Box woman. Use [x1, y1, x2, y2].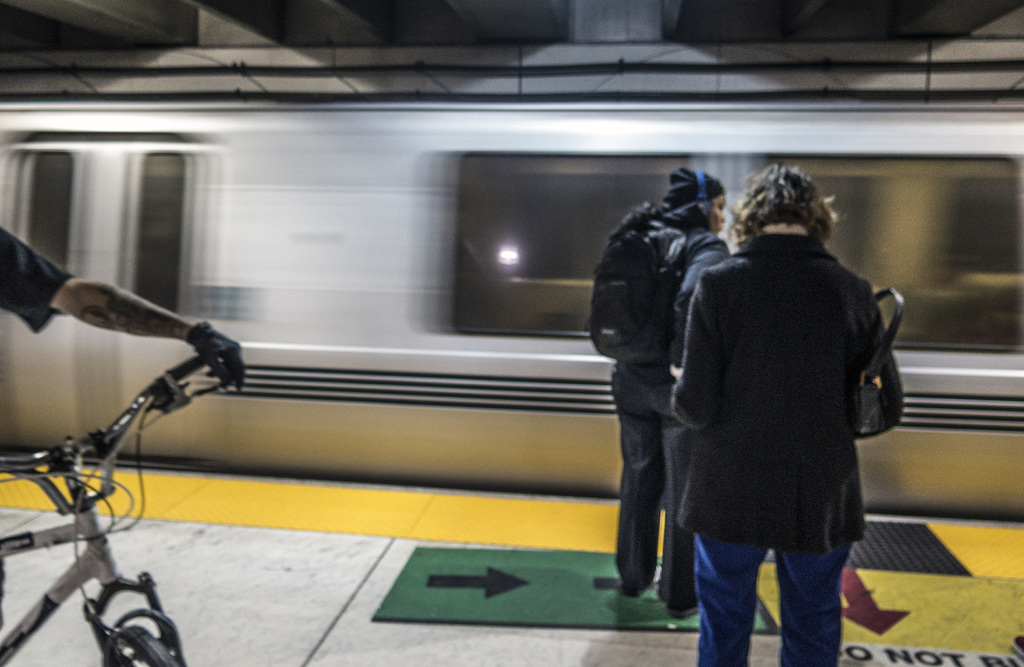
[673, 160, 906, 666].
